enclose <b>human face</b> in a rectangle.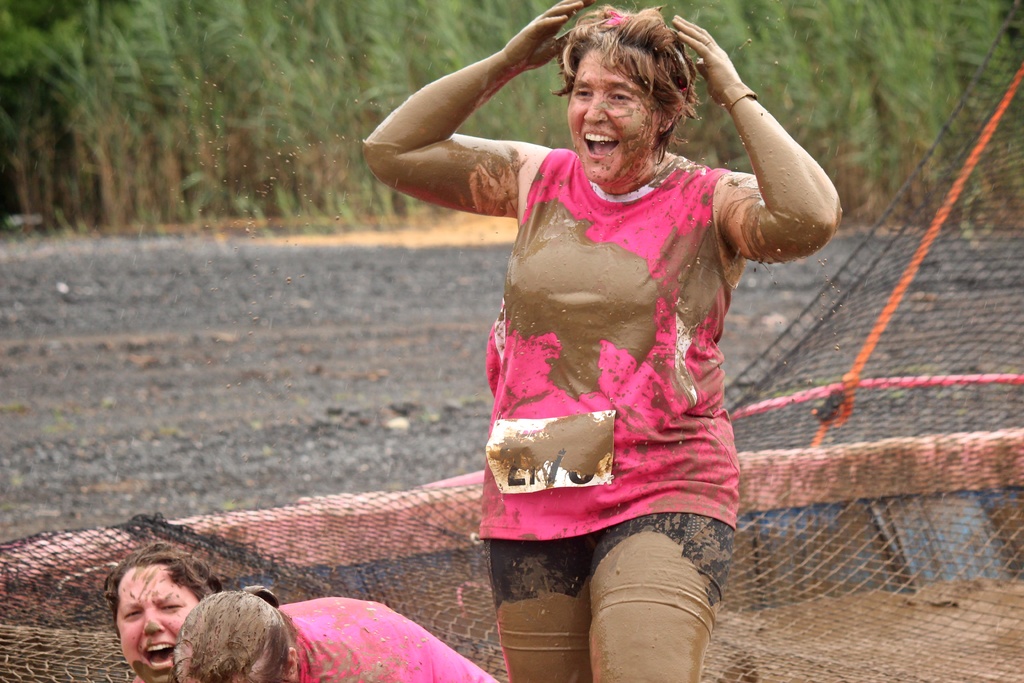
locate(116, 566, 199, 682).
